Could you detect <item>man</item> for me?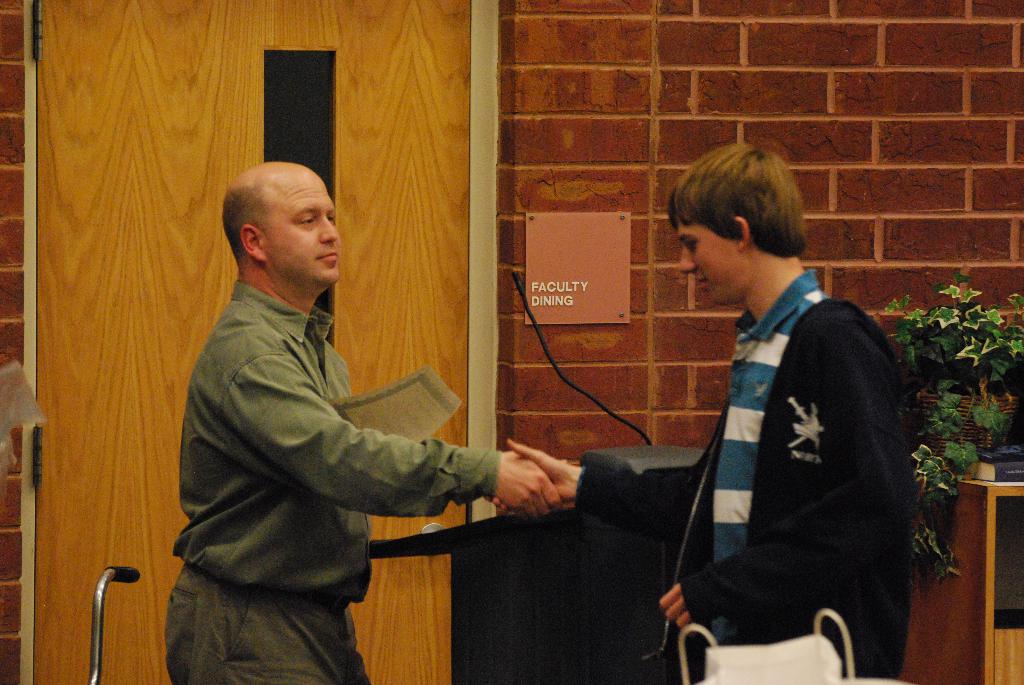
Detection result: x1=160, y1=159, x2=563, y2=684.
